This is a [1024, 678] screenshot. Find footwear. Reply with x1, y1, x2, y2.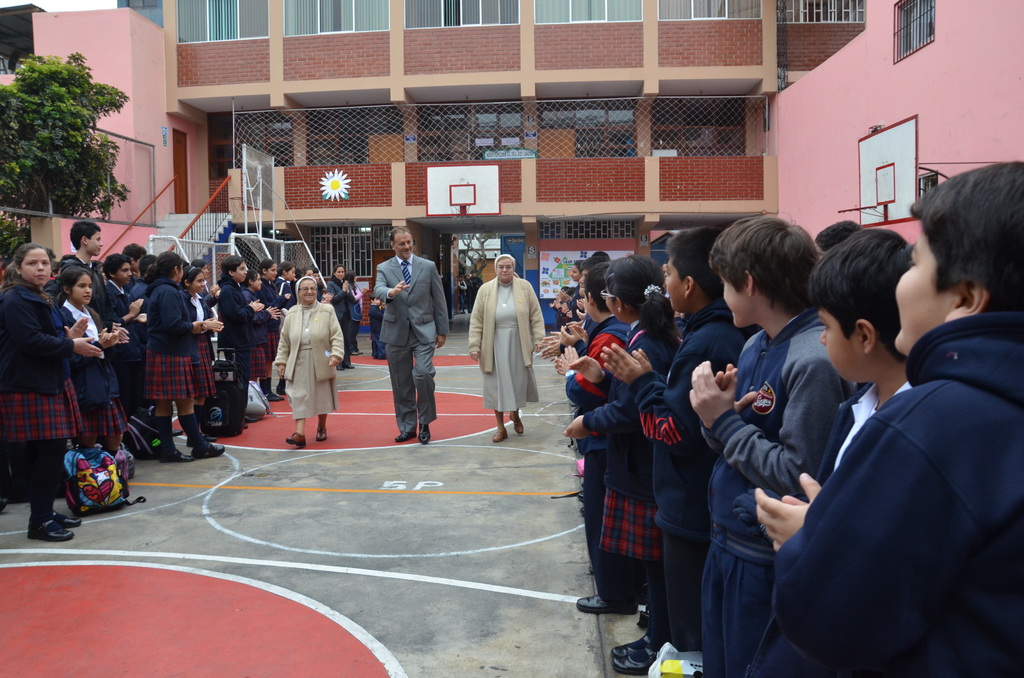
34, 515, 69, 545.
